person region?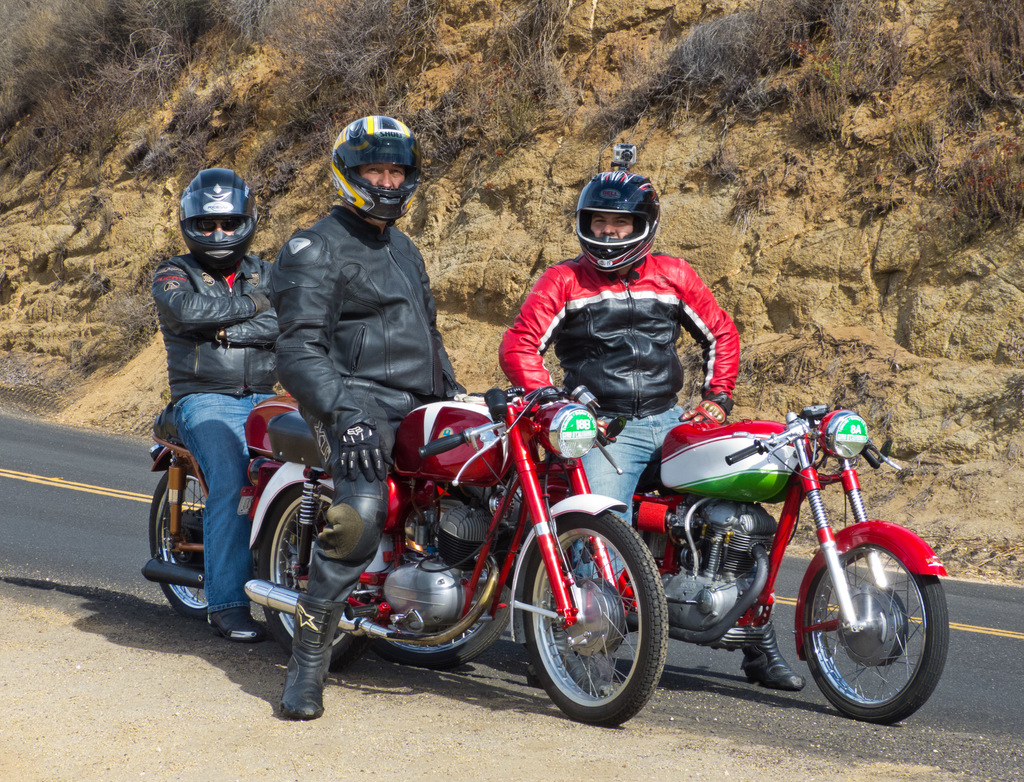
bbox=(149, 162, 294, 645)
